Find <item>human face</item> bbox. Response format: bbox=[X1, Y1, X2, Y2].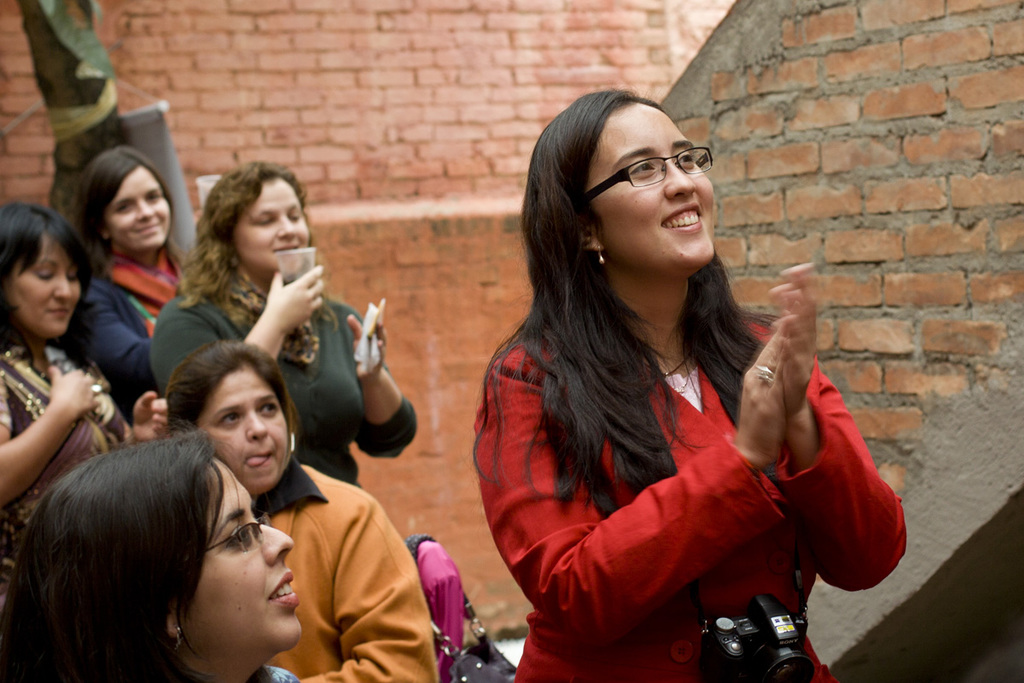
bbox=[586, 101, 719, 273].
